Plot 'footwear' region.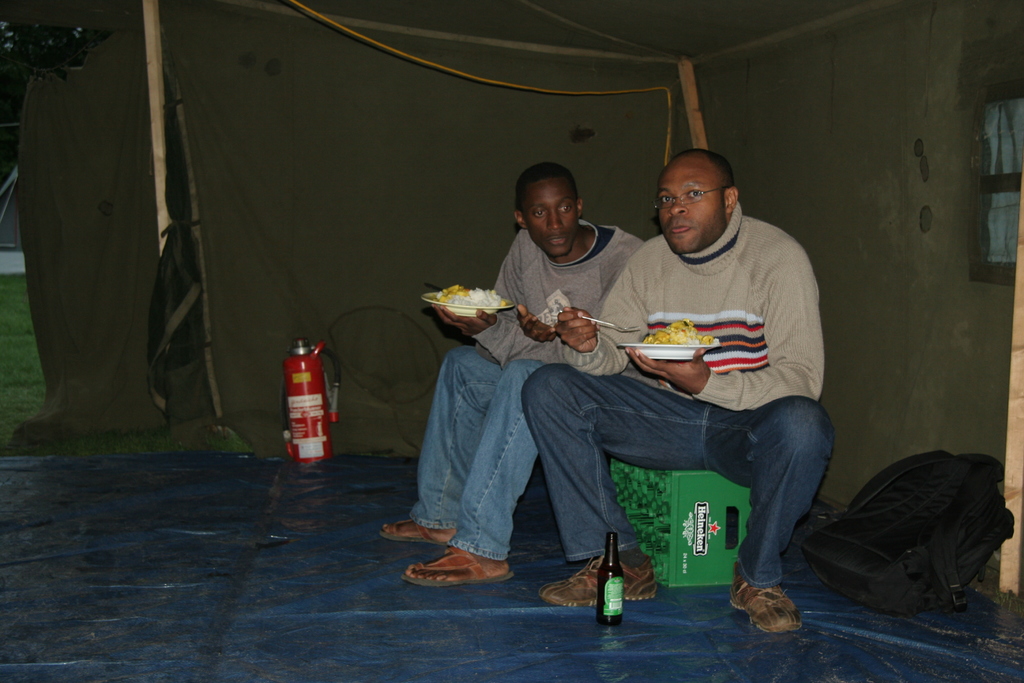
Plotted at {"left": 528, "top": 531, "right": 664, "bottom": 607}.
